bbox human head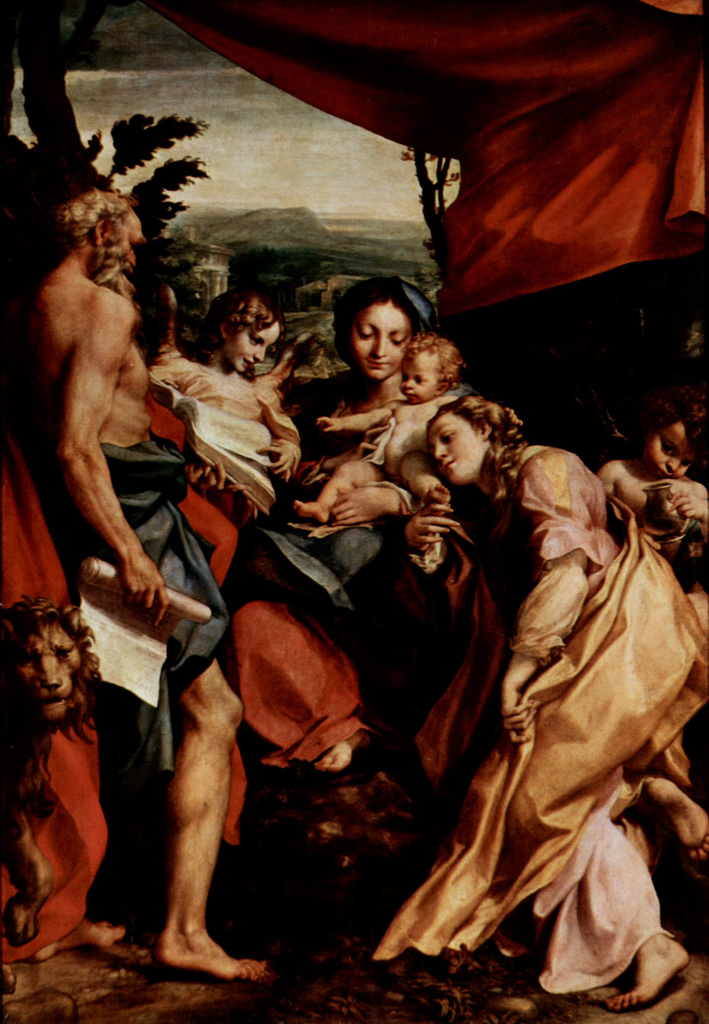
BBox(347, 276, 444, 380)
